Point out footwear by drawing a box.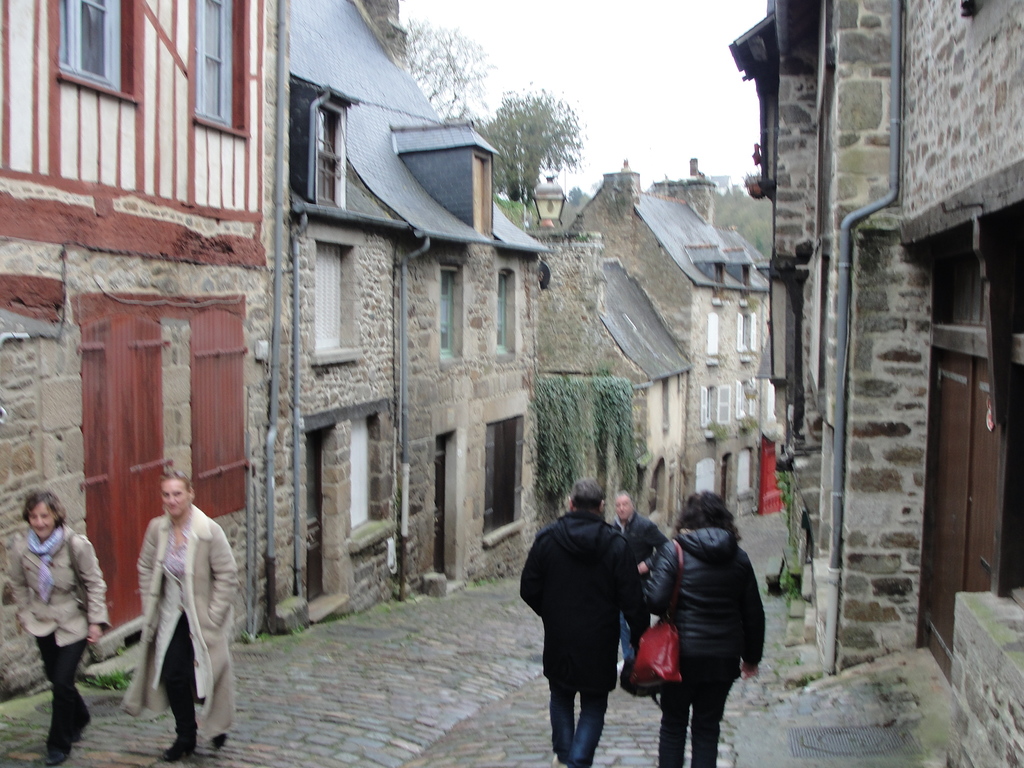
x1=44 y1=749 x2=63 y2=767.
